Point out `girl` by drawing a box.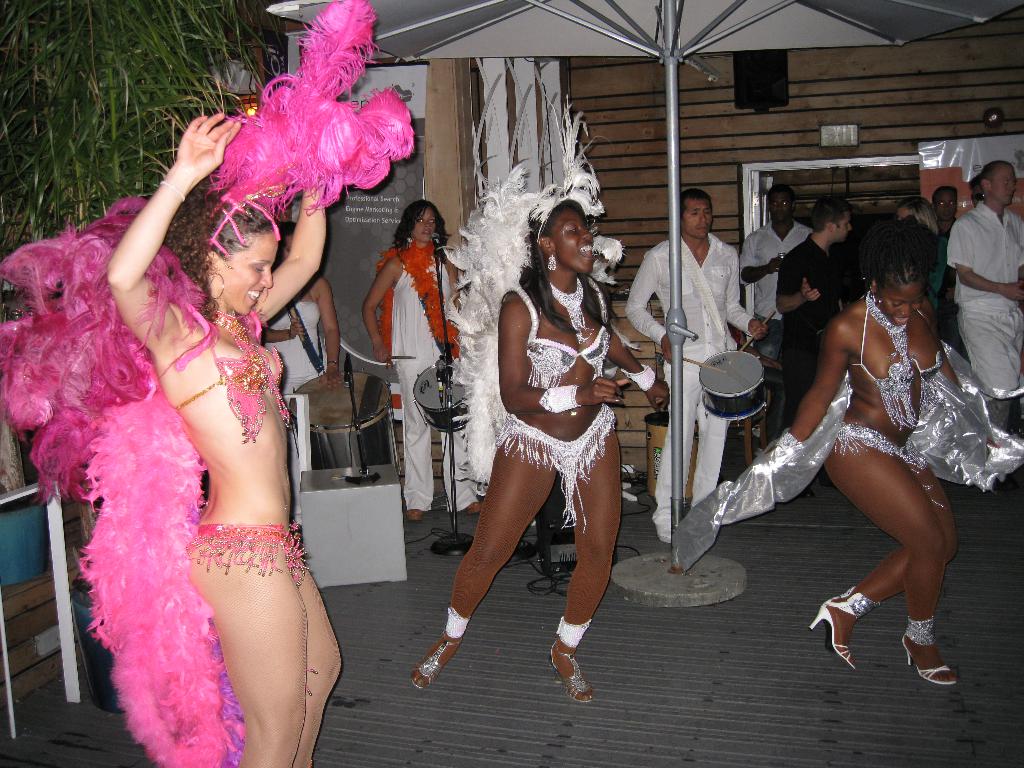
<region>409, 182, 668, 708</region>.
